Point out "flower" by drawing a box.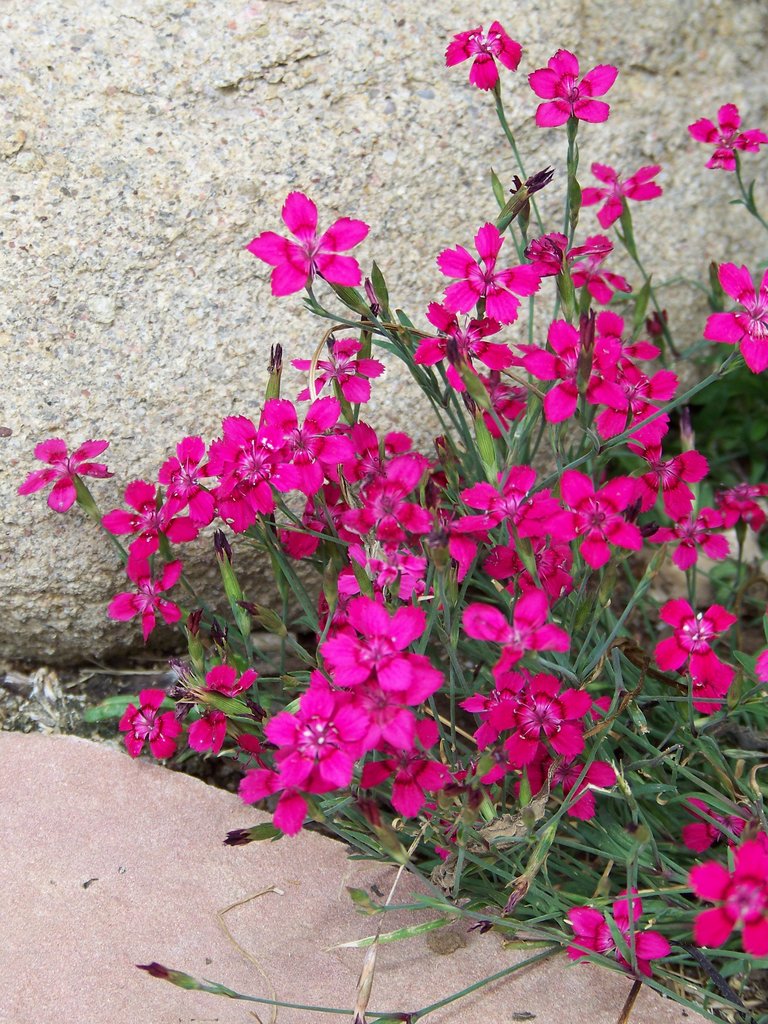
pyautogui.locateOnScreen(704, 252, 767, 376).
